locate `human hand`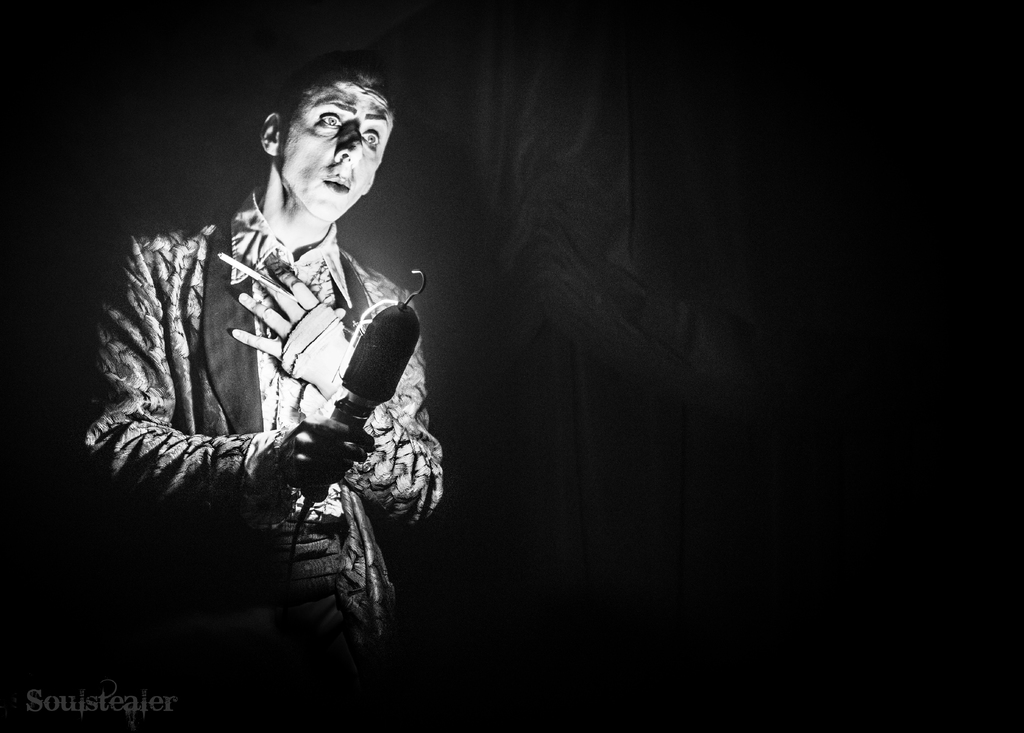
[left=272, top=412, right=374, bottom=506]
